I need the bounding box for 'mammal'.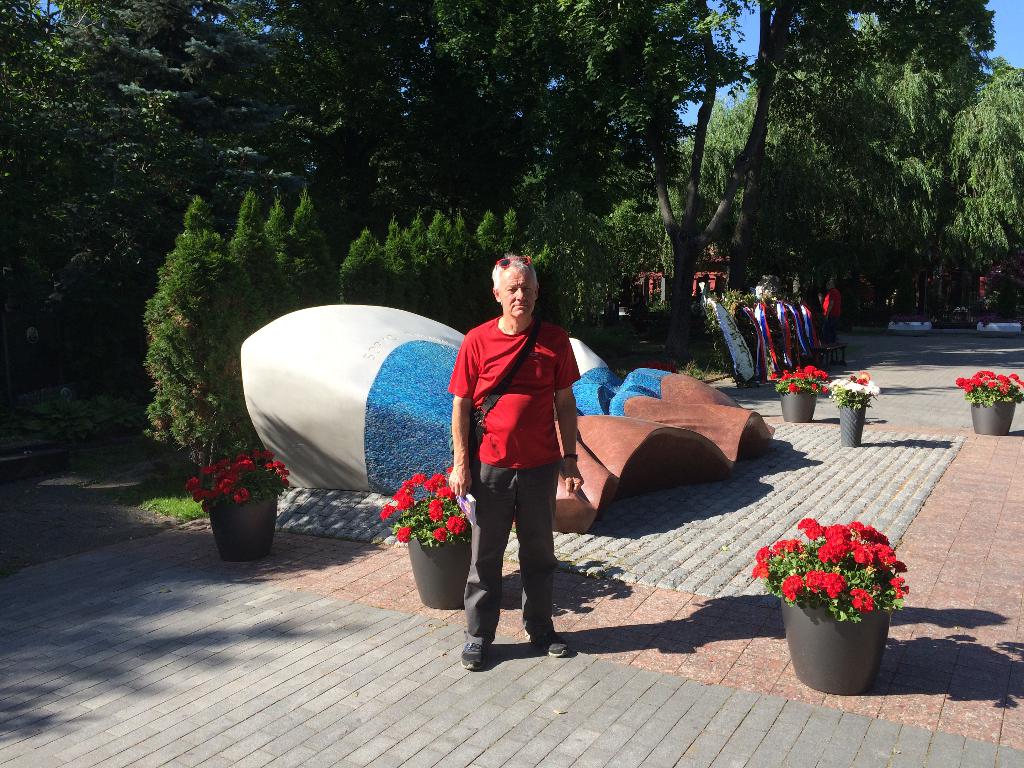
Here it is: locate(817, 280, 841, 344).
